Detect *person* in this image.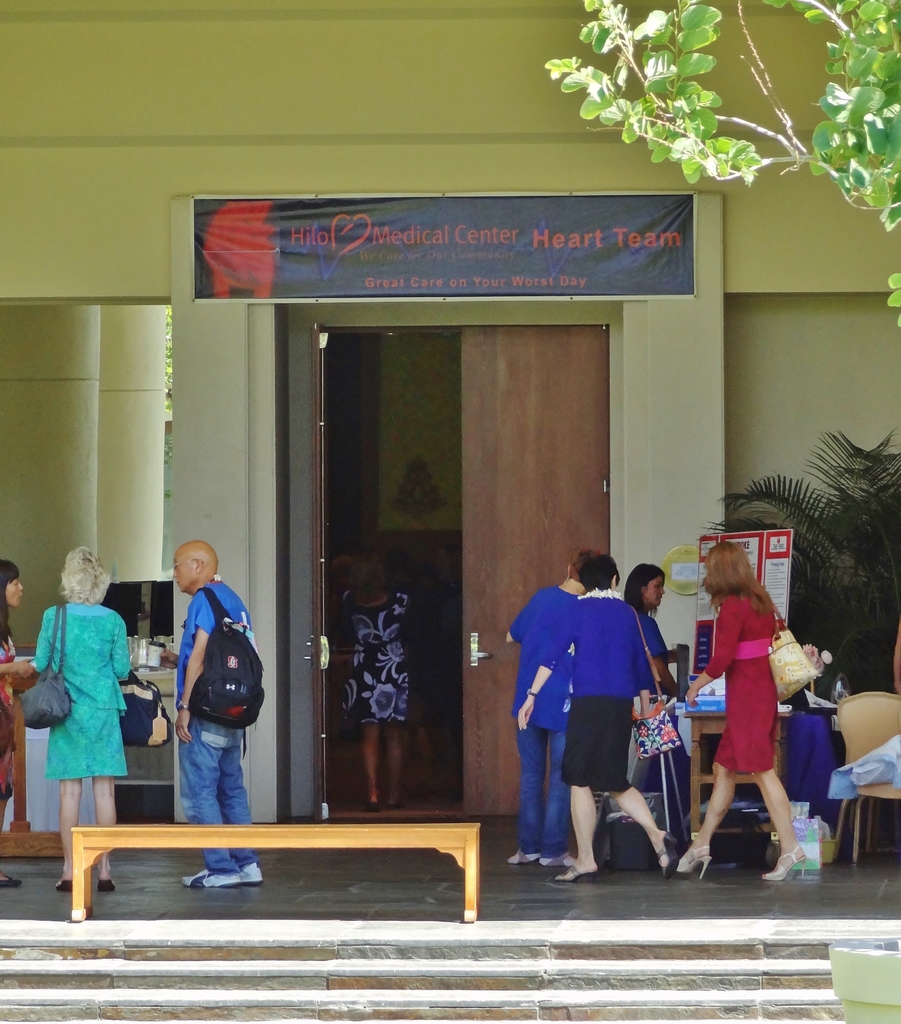
Detection: BBox(152, 544, 259, 861).
